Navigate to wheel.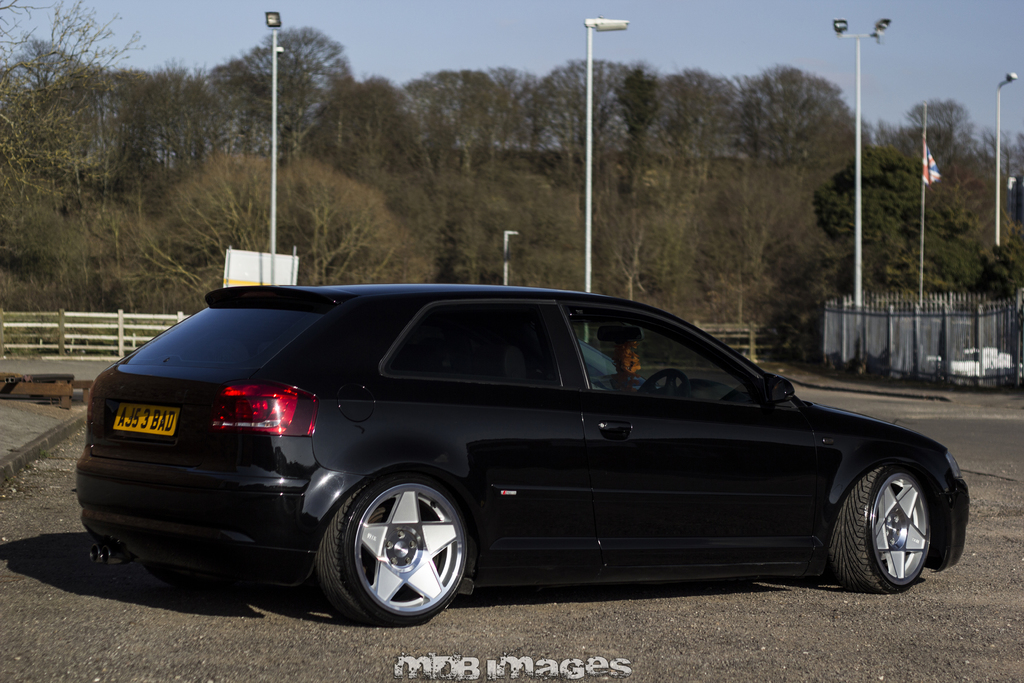
Navigation target: BBox(327, 482, 470, 623).
